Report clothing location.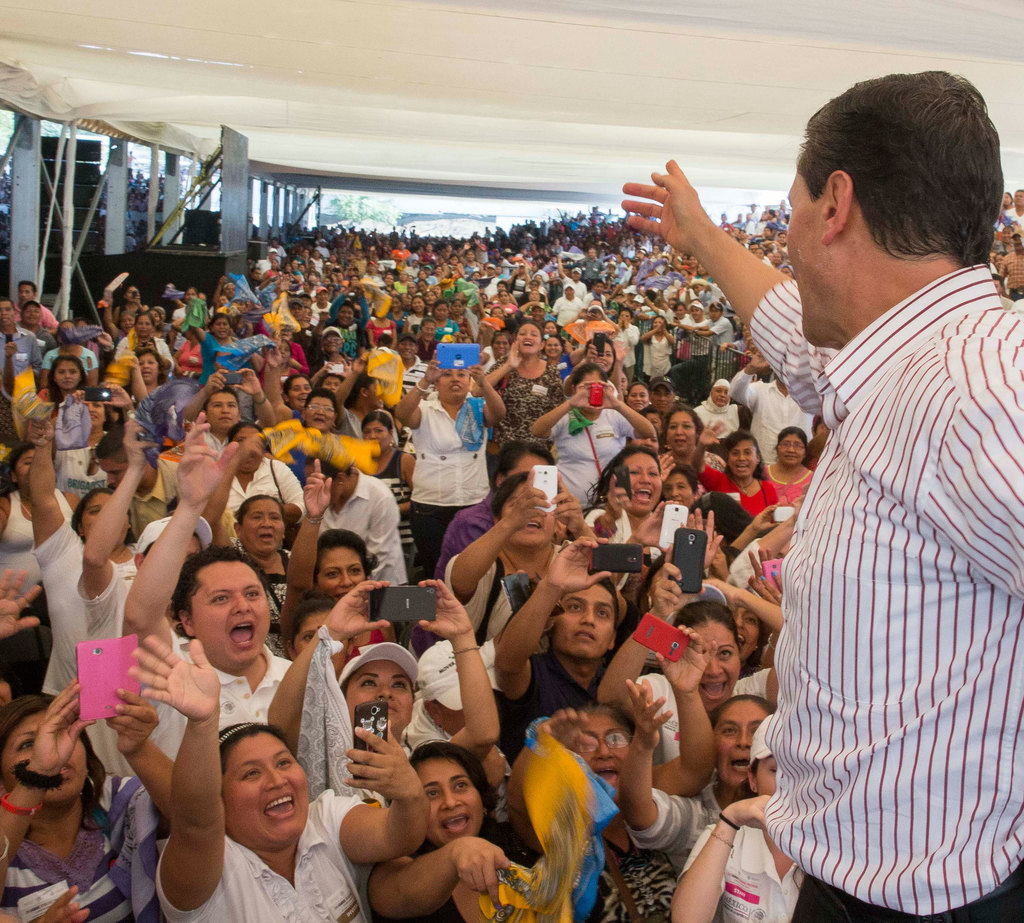
Report: x1=641, y1=328, x2=675, y2=388.
